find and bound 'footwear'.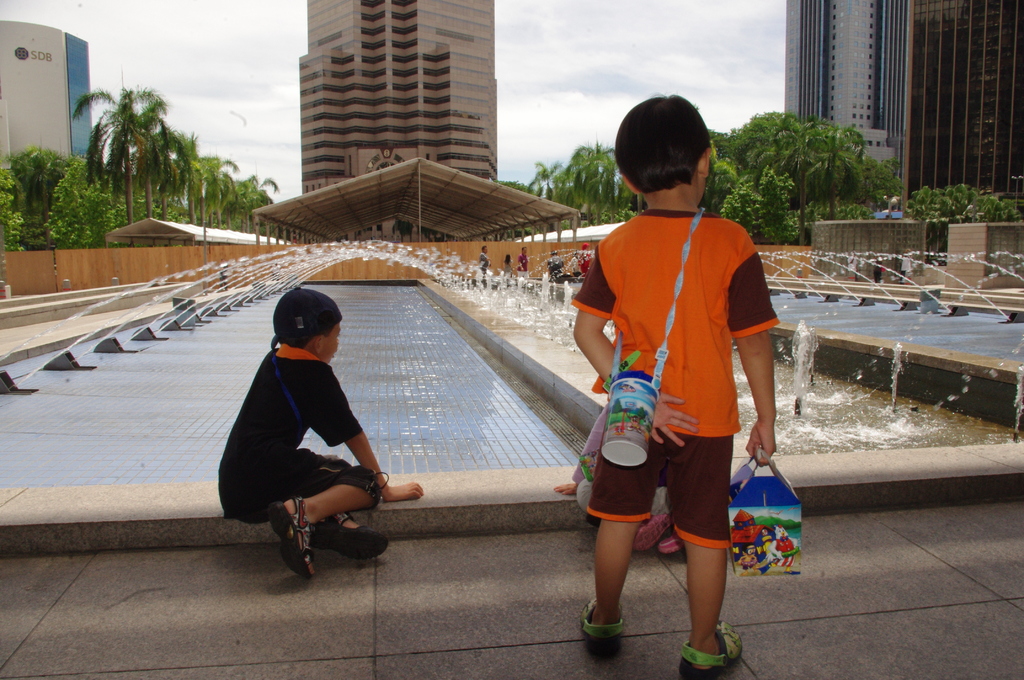
Bound: (654, 531, 685, 556).
